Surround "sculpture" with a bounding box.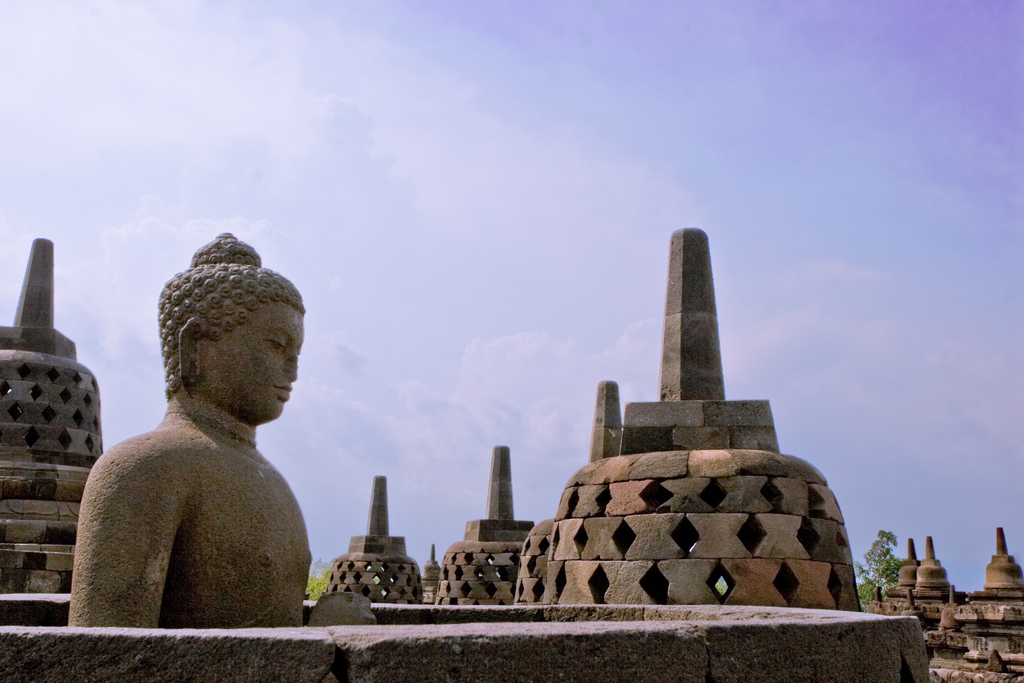
x1=56, y1=220, x2=326, y2=624.
